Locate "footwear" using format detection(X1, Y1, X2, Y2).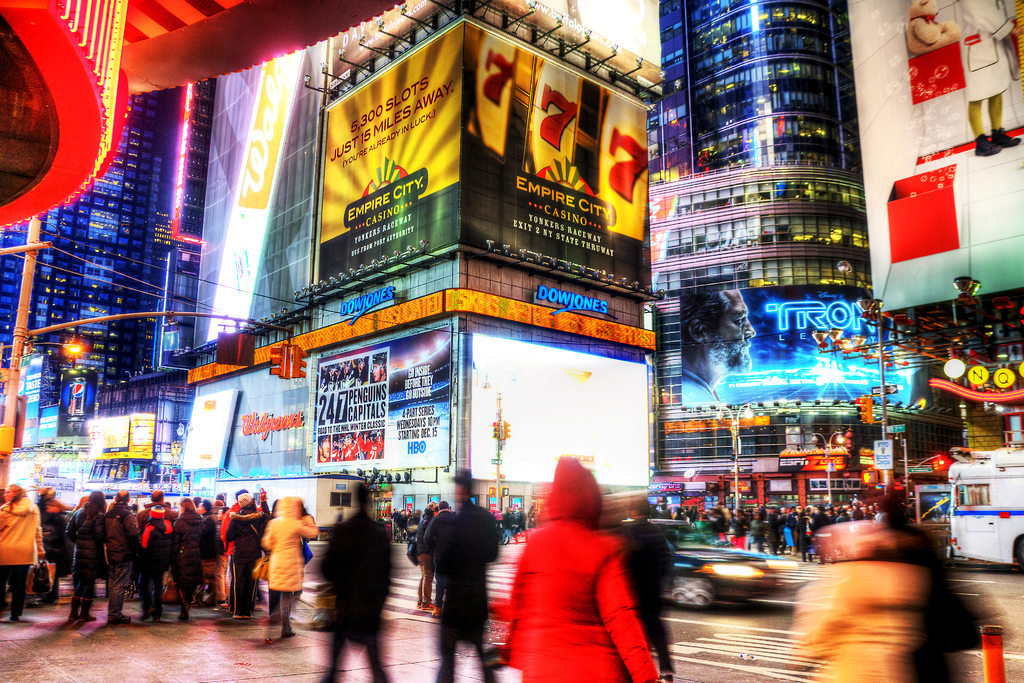
detection(175, 607, 189, 624).
